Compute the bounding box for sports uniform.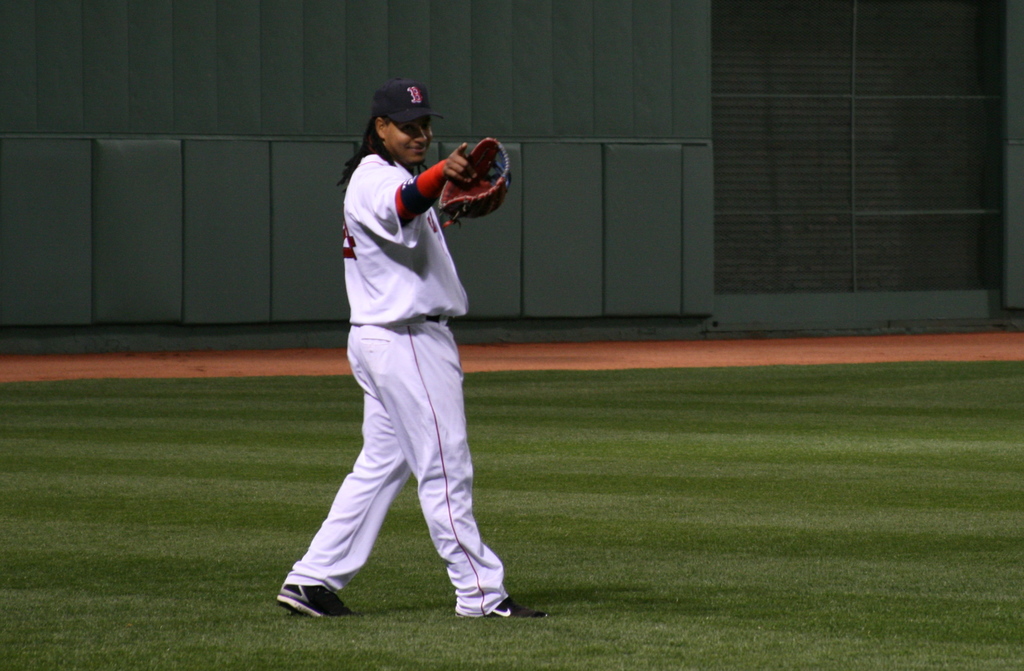
Rect(284, 79, 505, 623).
